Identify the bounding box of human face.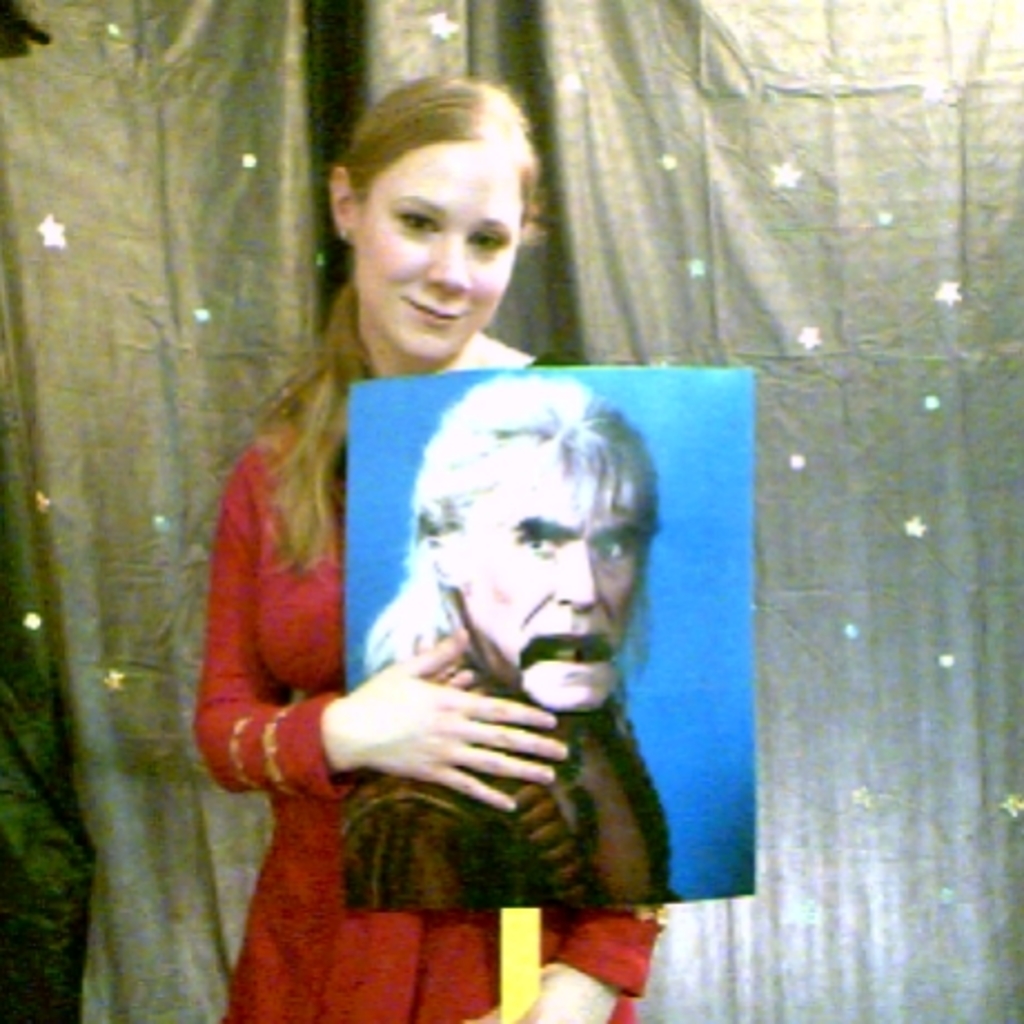
{"x1": 452, "y1": 447, "x2": 652, "y2": 726}.
